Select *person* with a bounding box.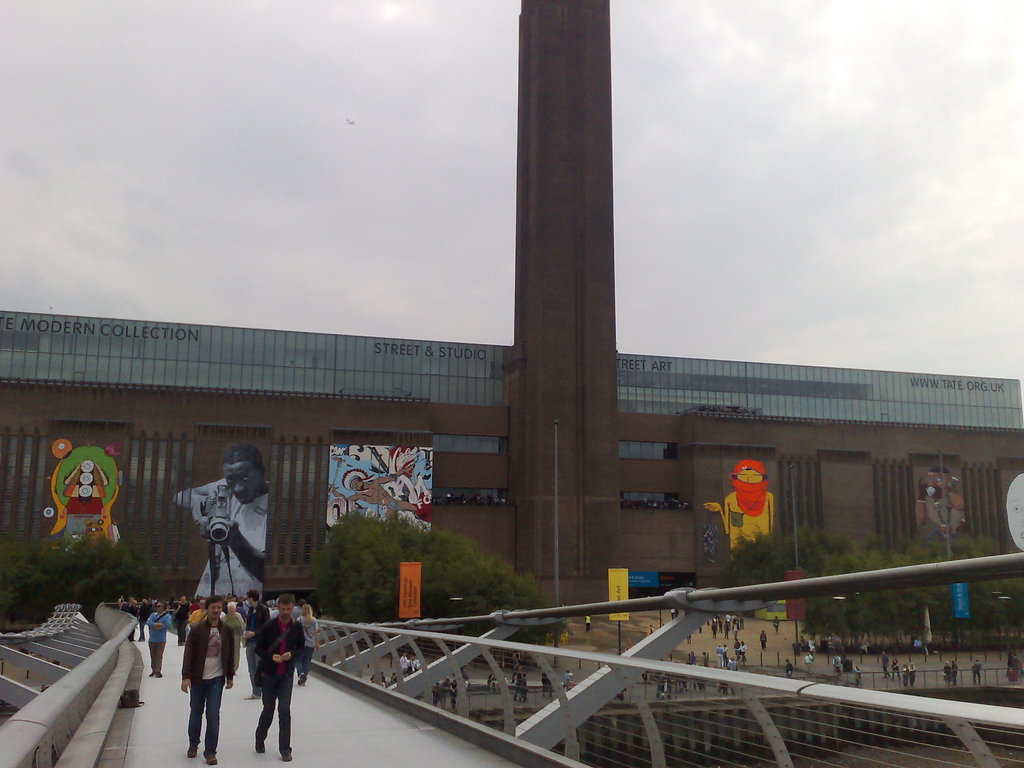
783/659/792/680.
